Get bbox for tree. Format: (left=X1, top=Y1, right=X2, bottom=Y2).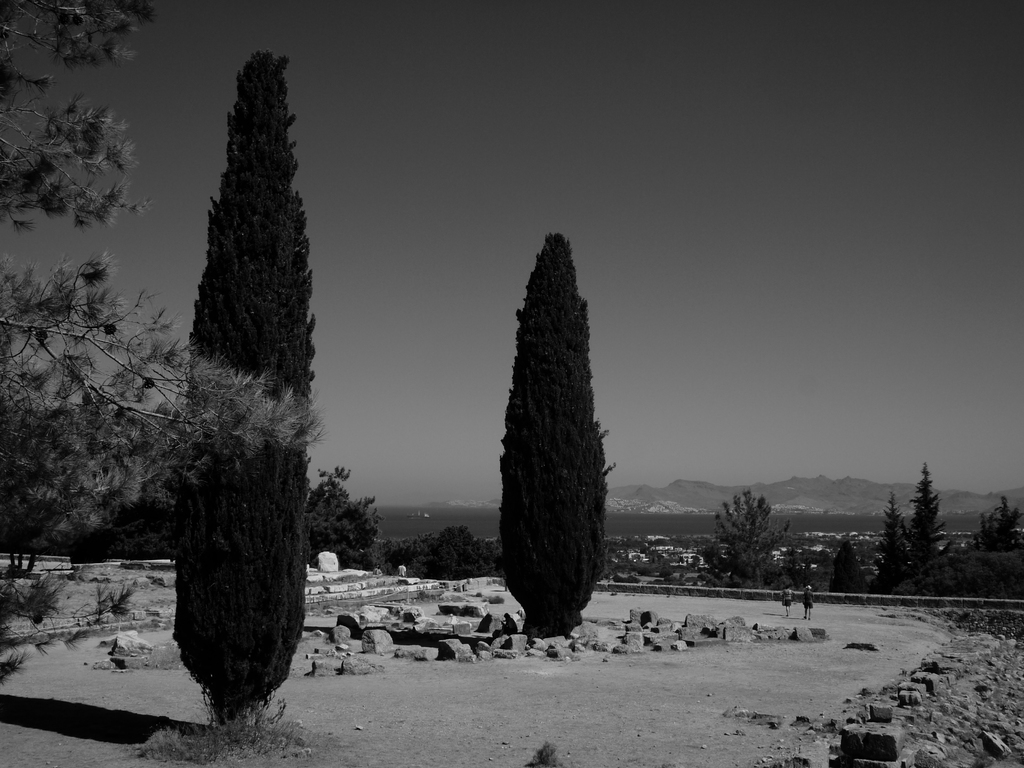
(left=419, top=526, right=499, bottom=580).
